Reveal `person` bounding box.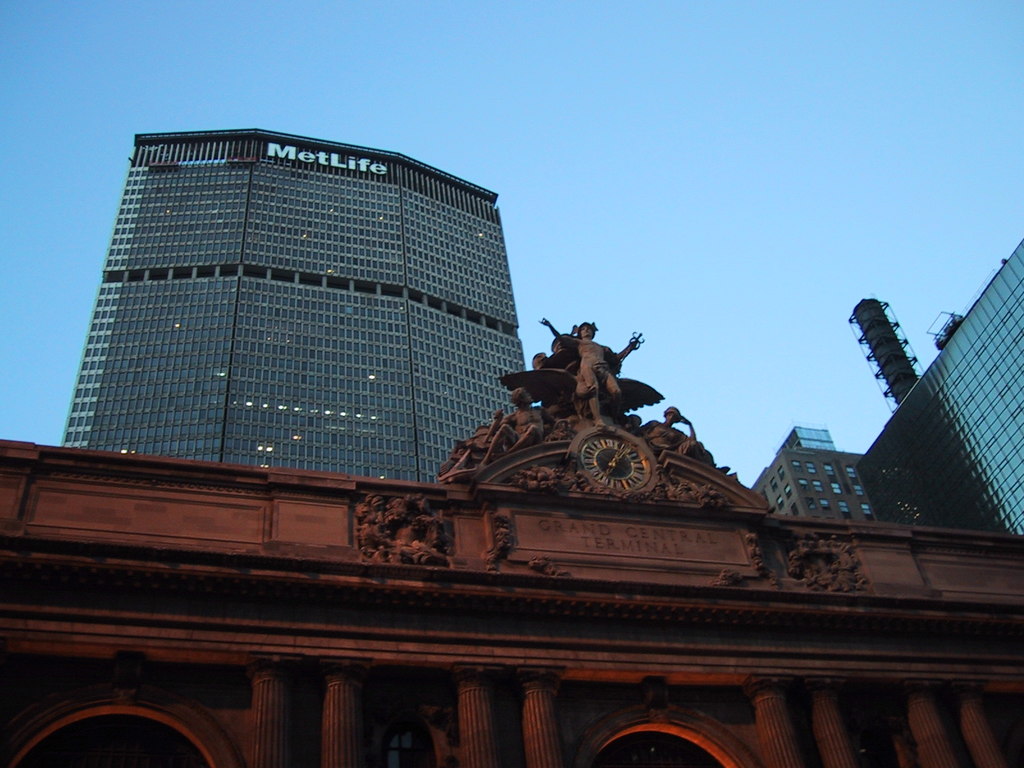
Revealed: locate(529, 317, 636, 433).
